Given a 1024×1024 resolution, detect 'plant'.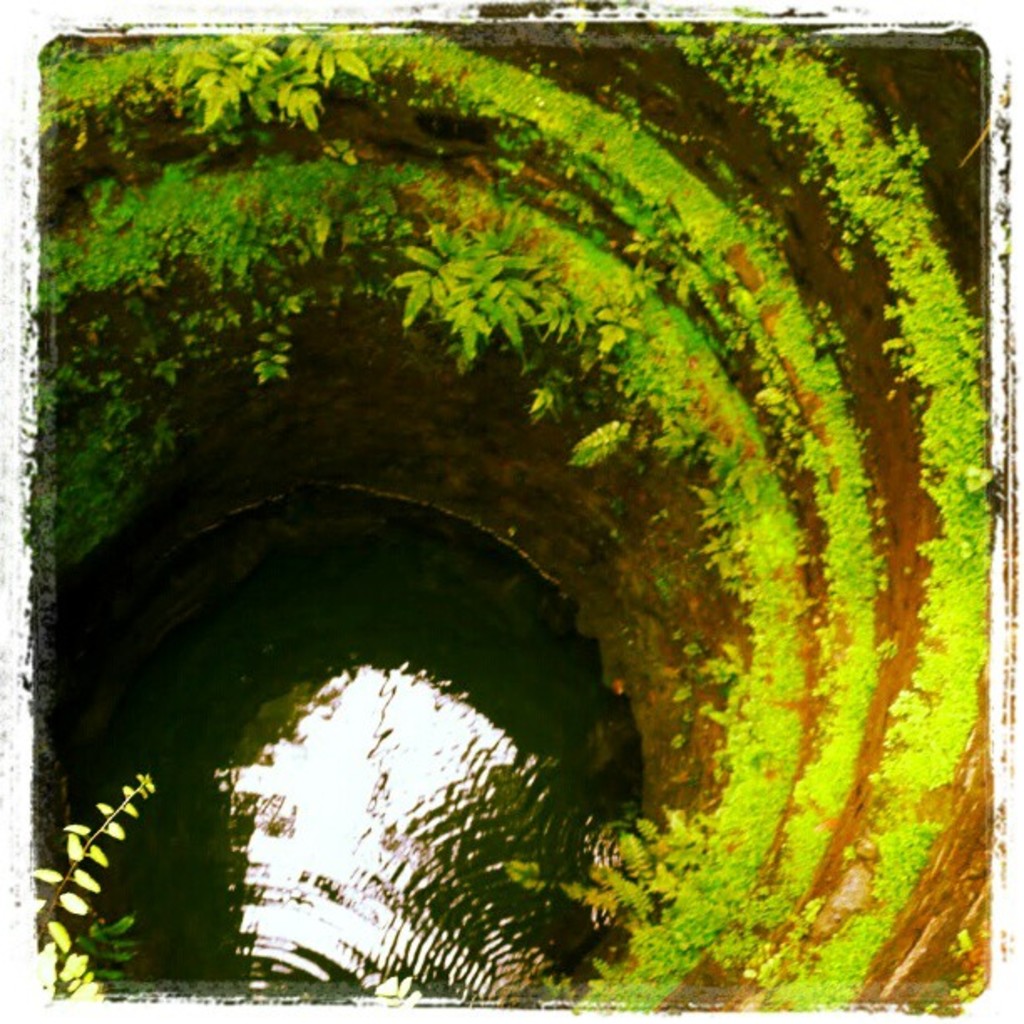
(572,413,636,485).
